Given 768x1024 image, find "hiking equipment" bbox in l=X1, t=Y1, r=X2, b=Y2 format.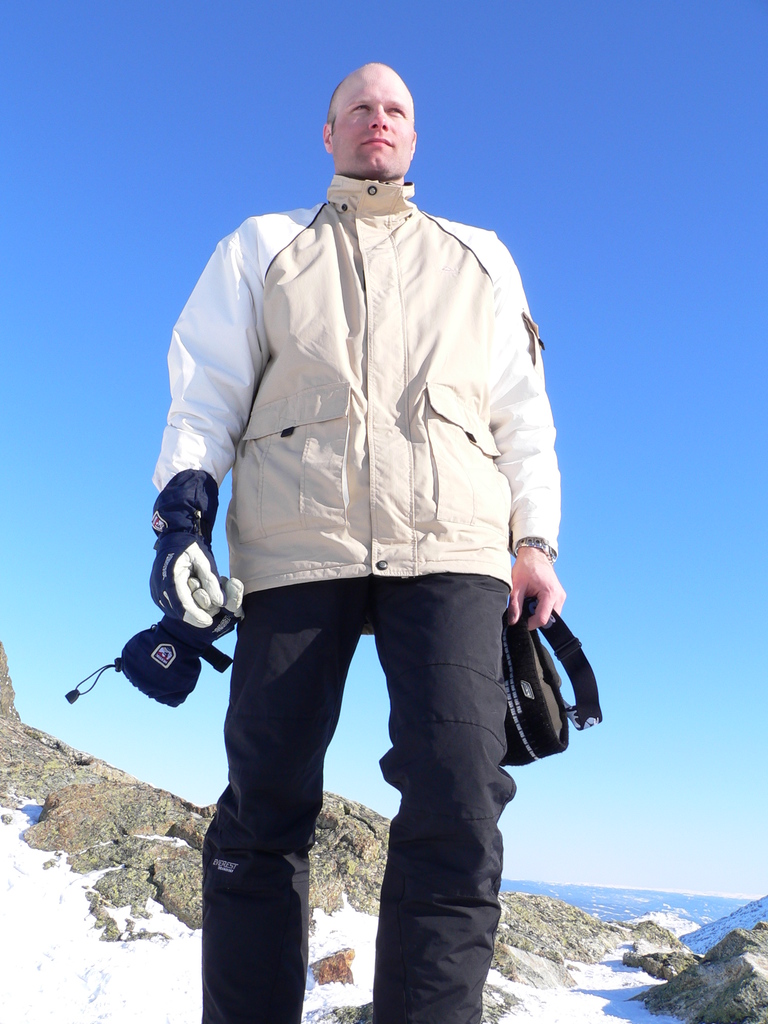
l=147, t=467, r=226, b=630.
